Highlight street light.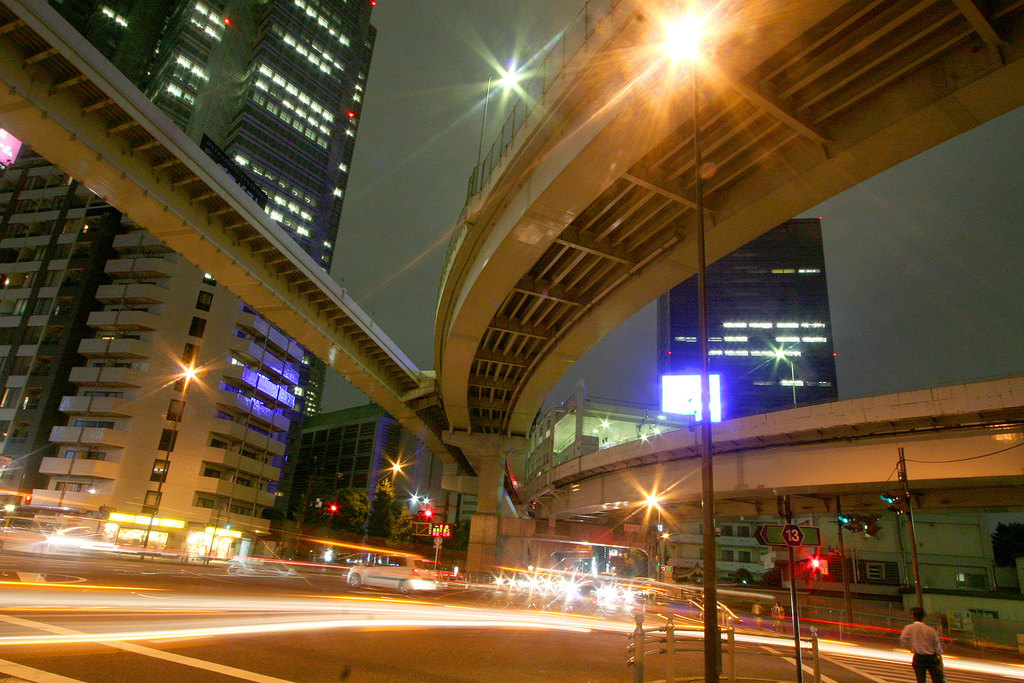
Highlighted region: x1=659 y1=0 x2=730 y2=682.
